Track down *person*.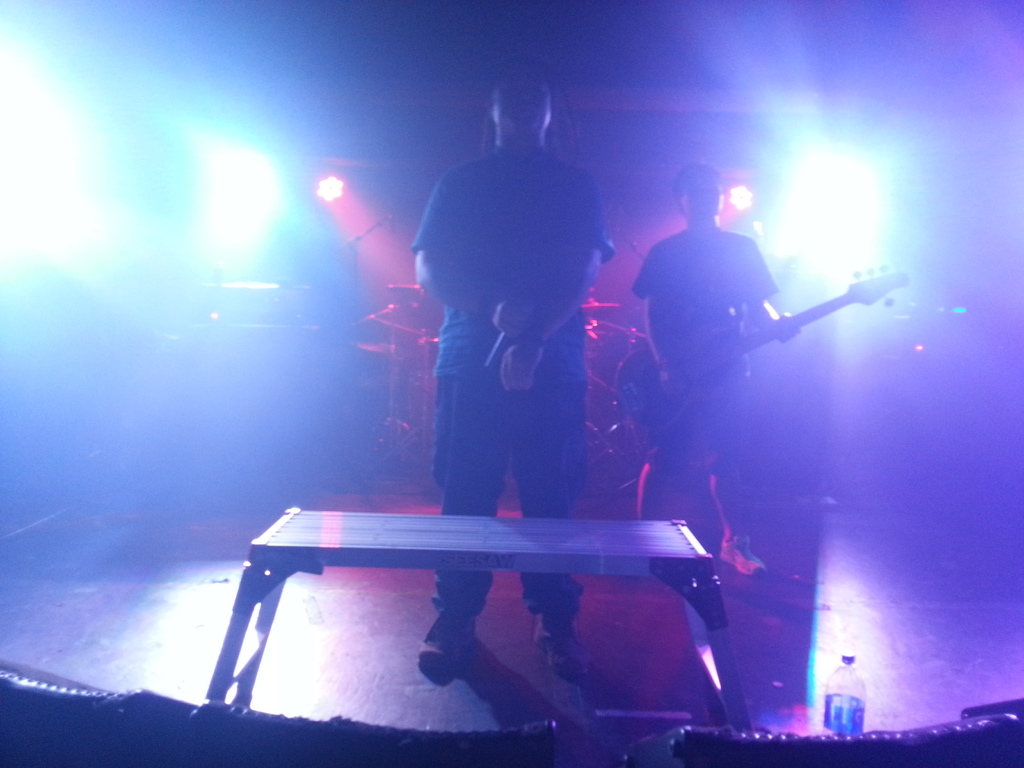
Tracked to {"left": 633, "top": 155, "right": 806, "bottom": 584}.
